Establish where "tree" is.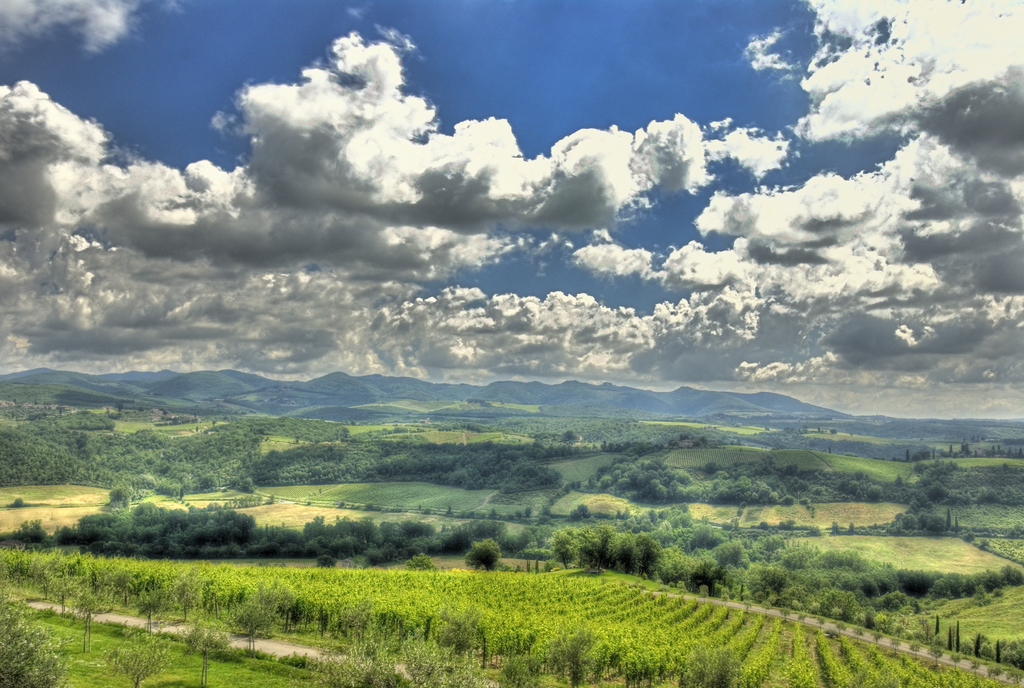
Established at bbox=[626, 532, 660, 580].
